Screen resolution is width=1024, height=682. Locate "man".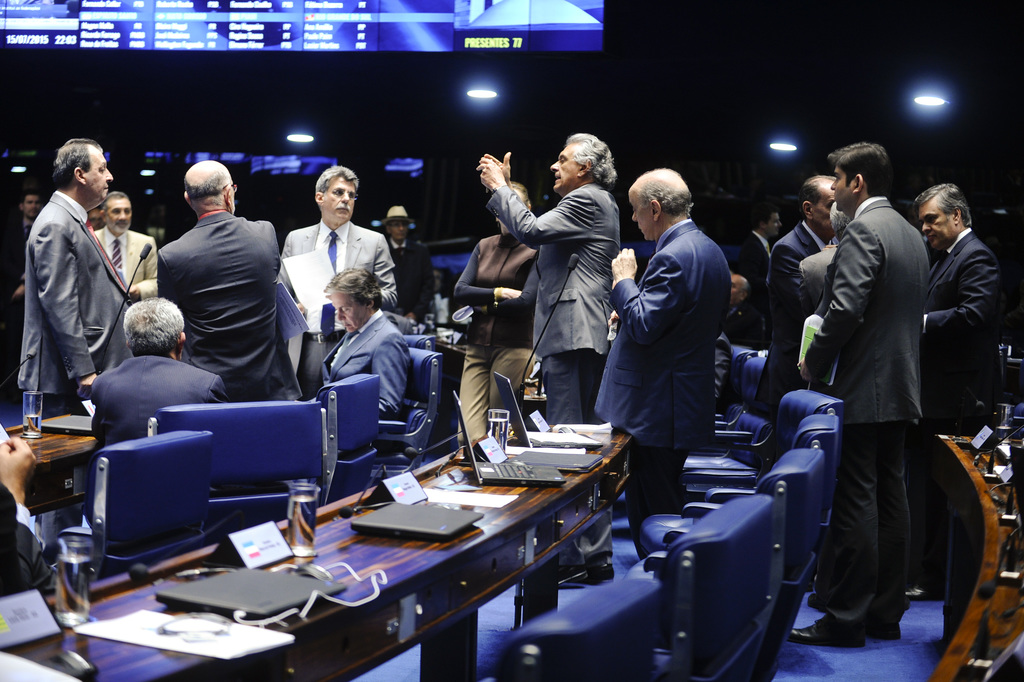
86 209 104 231.
